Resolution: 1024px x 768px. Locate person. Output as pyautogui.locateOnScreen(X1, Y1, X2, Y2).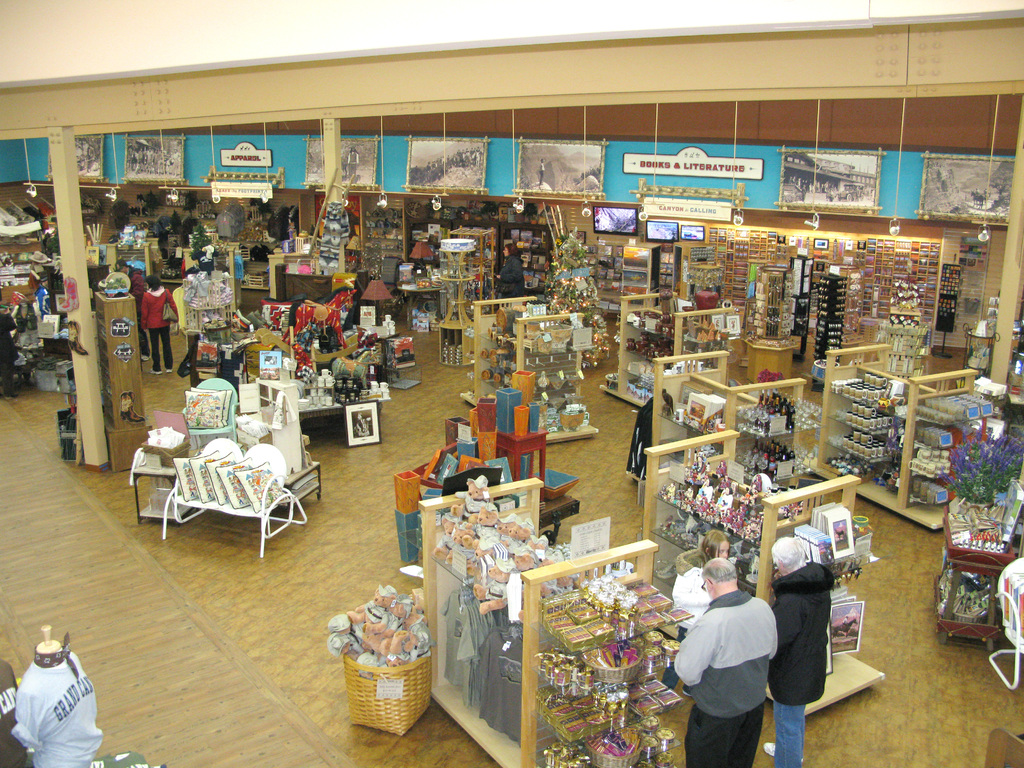
pyautogui.locateOnScreen(108, 260, 145, 363).
